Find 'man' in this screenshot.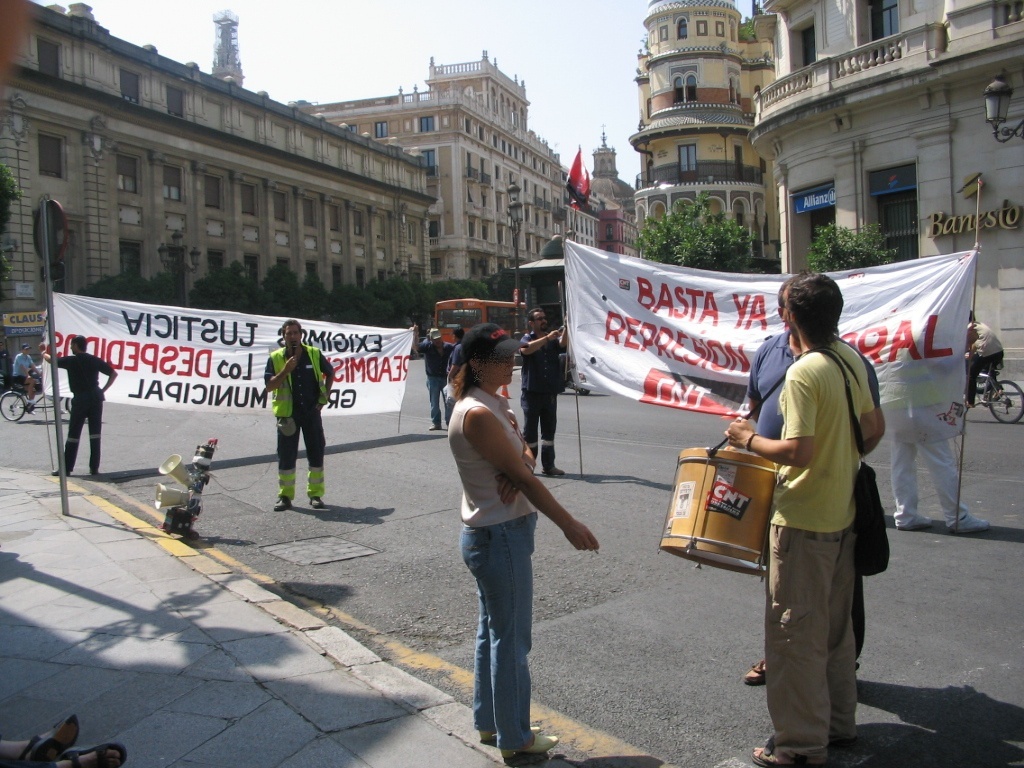
The bounding box for 'man' is left=259, top=318, right=337, bottom=512.
